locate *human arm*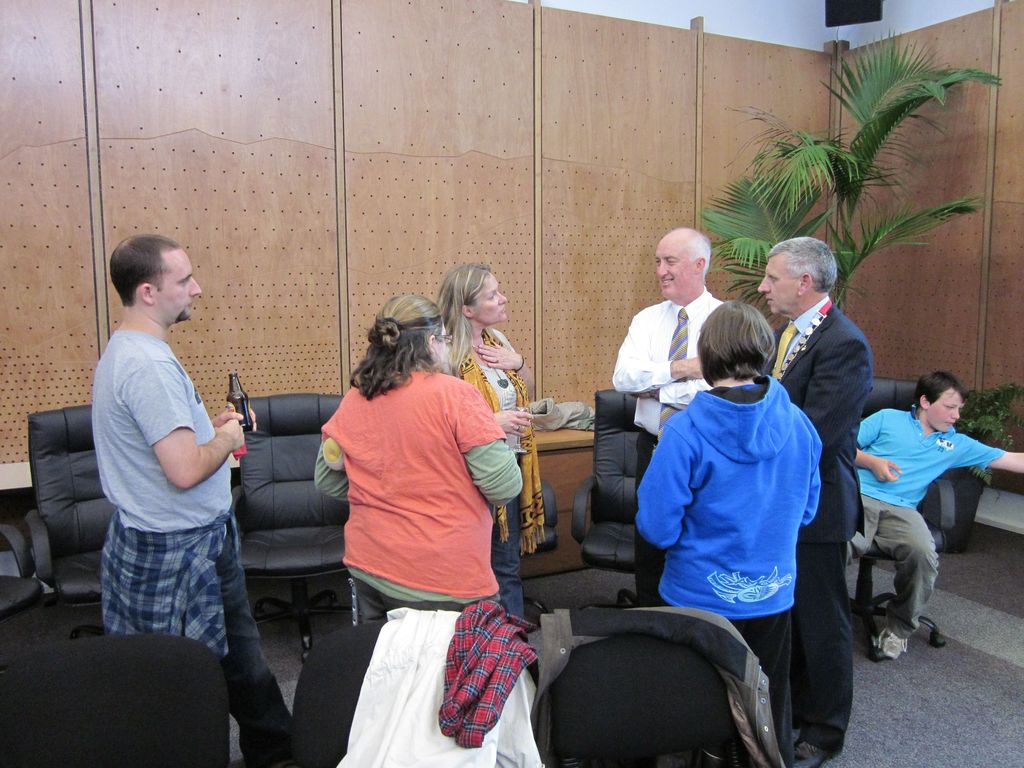
detection(488, 408, 532, 436)
